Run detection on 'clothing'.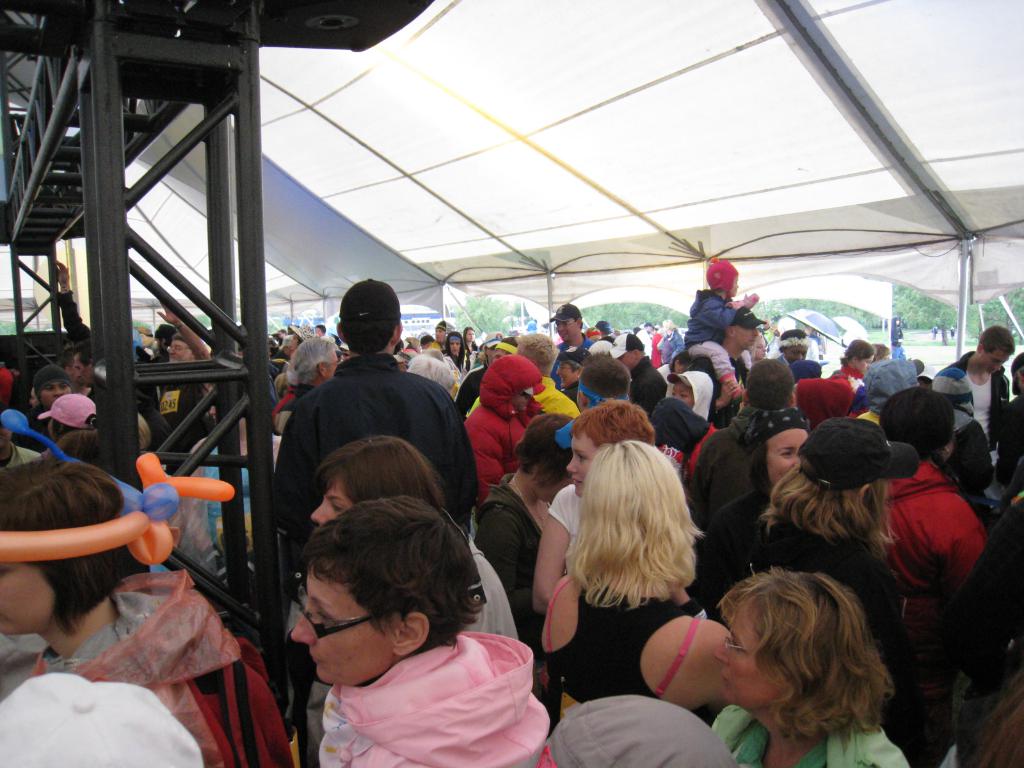
Result: l=523, t=694, r=738, b=767.
